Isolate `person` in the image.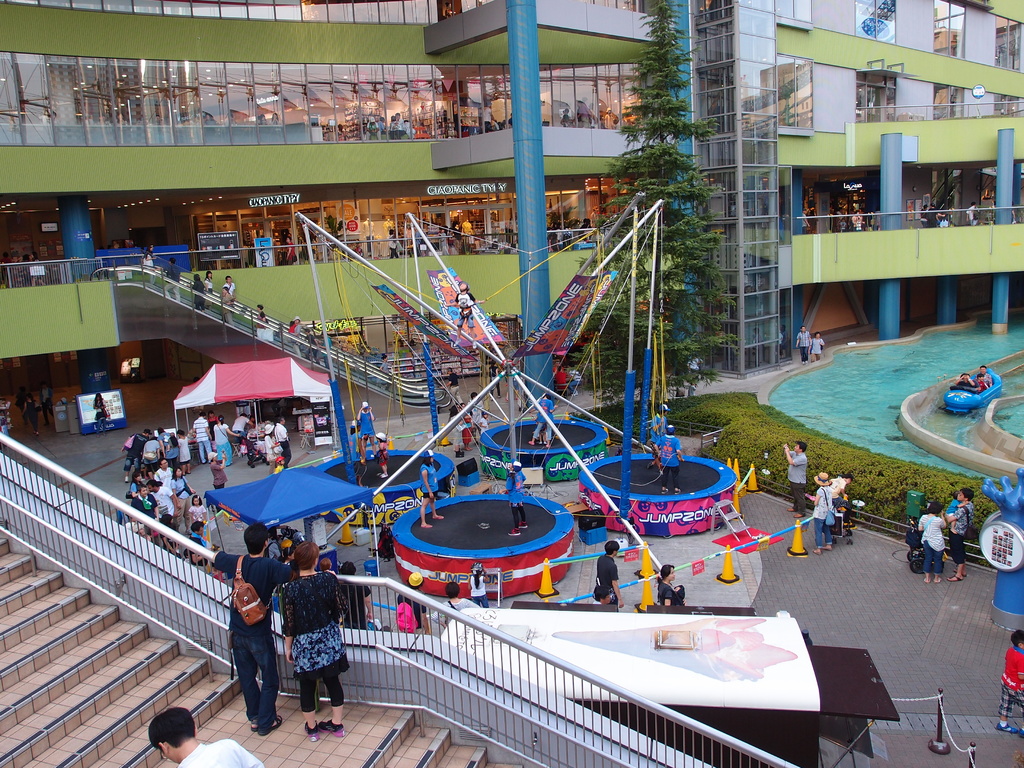
Isolated region: l=646, t=401, r=671, b=468.
